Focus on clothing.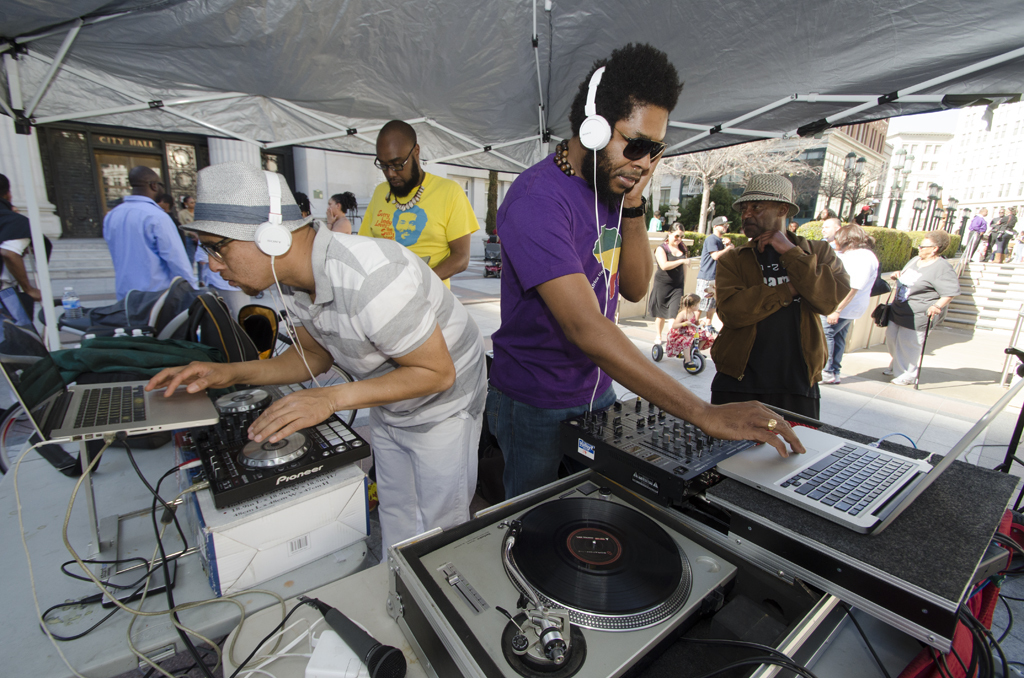
Focused at (left=486, top=386, right=616, bottom=493).
